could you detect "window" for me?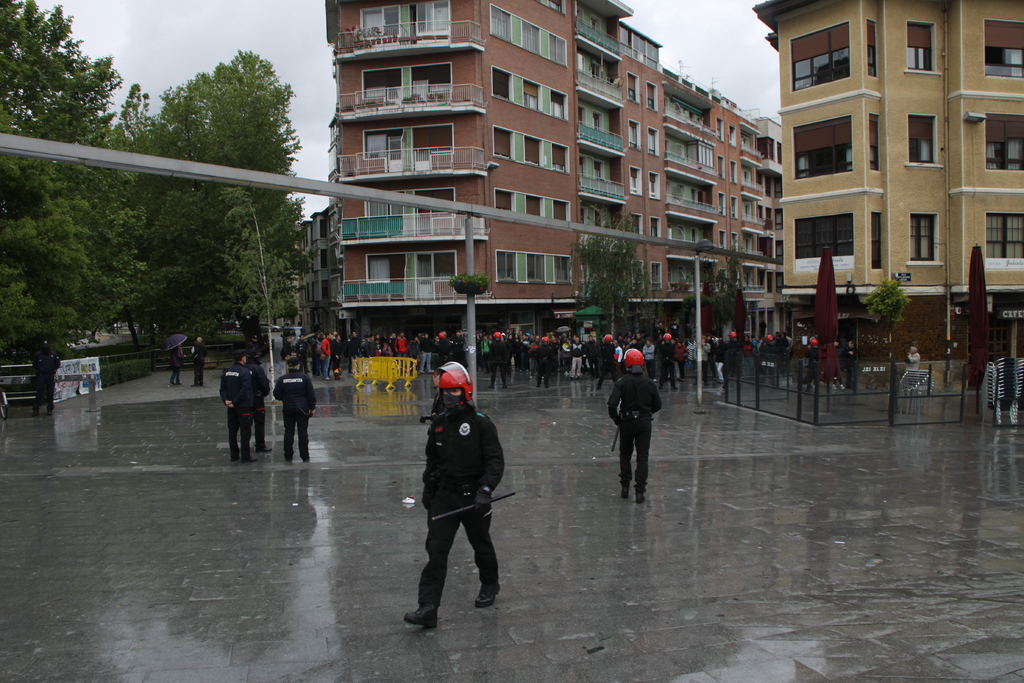
Detection result: region(326, 145, 337, 177).
